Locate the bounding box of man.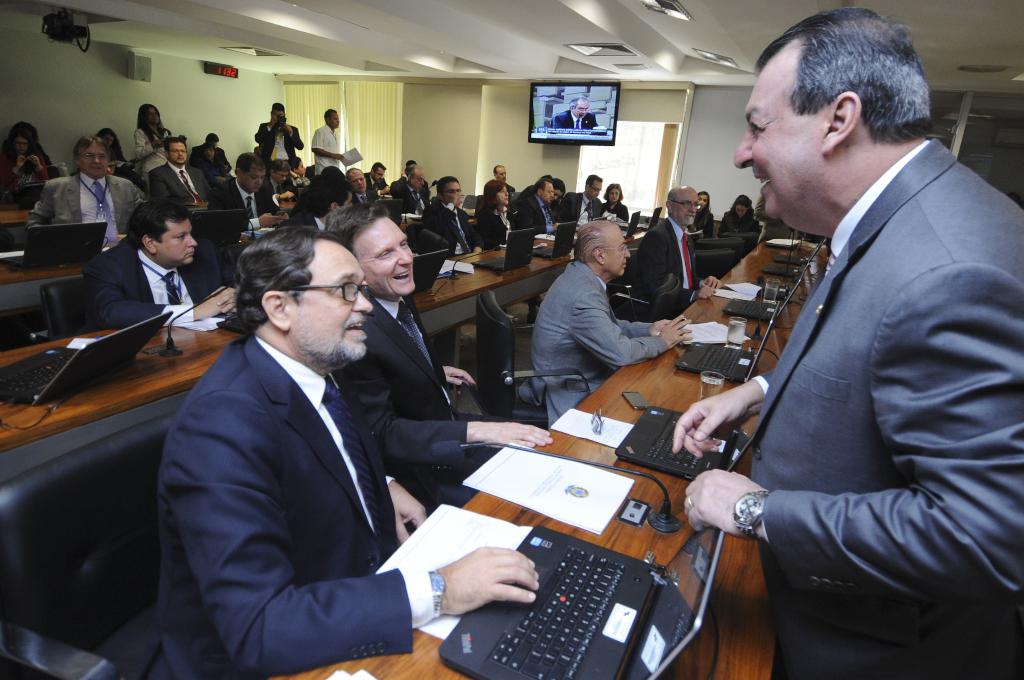
Bounding box: region(328, 207, 560, 508).
